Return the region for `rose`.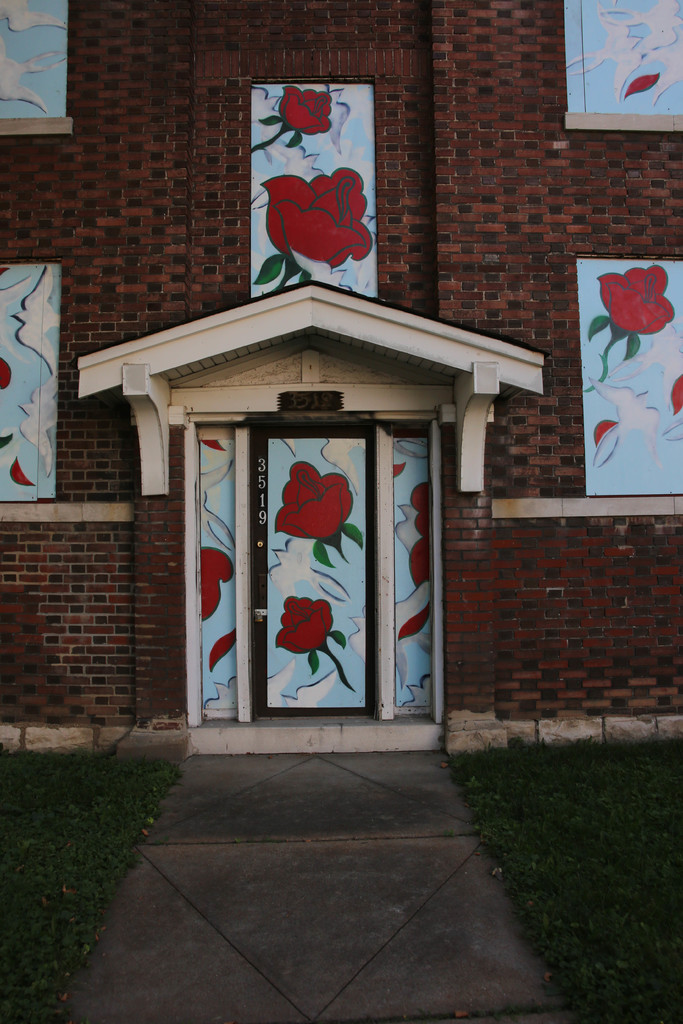
crop(277, 87, 334, 140).
